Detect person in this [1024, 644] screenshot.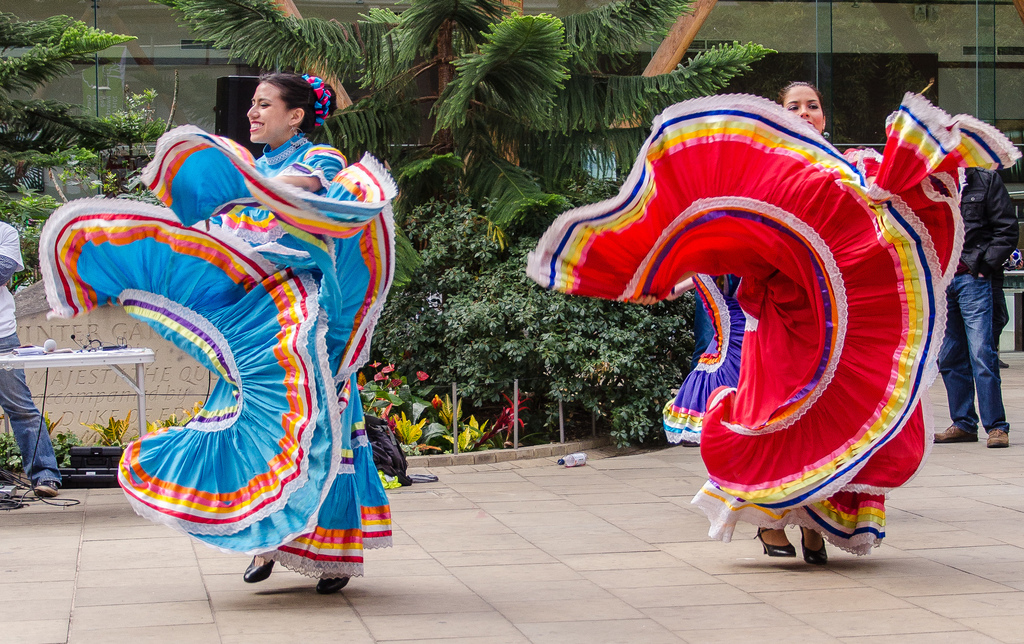
Detection: [x1=35, y1=72, x2=398, y2=593].
